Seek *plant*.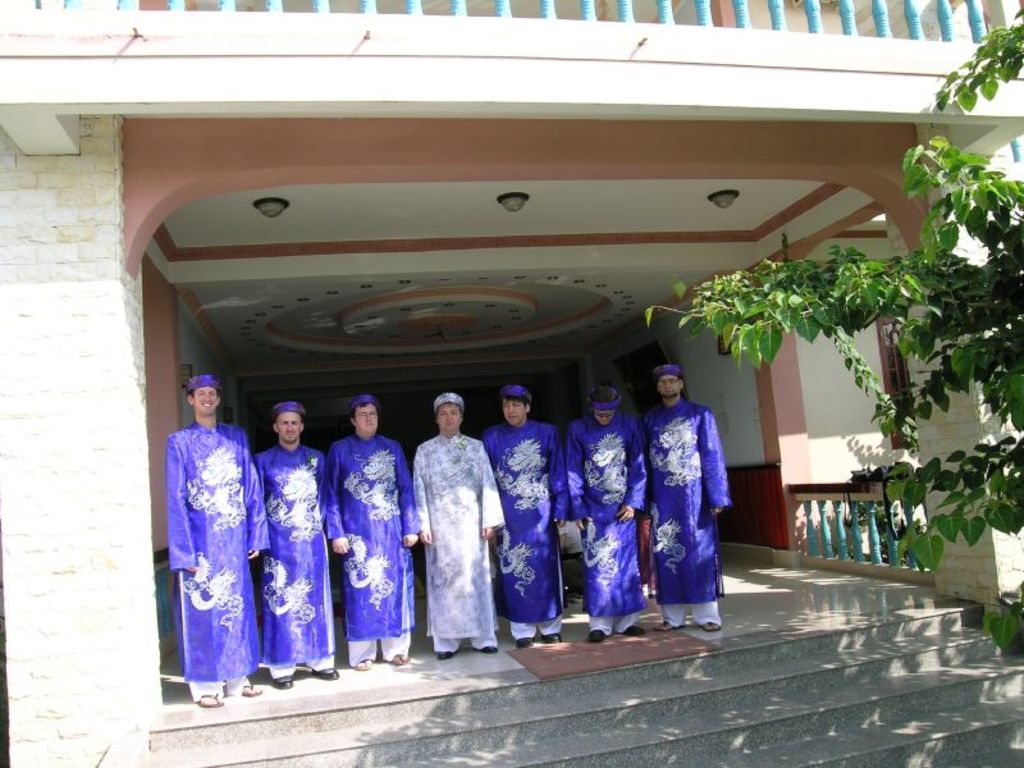
x1=934 y1=18 x2=1023 y2=115.
